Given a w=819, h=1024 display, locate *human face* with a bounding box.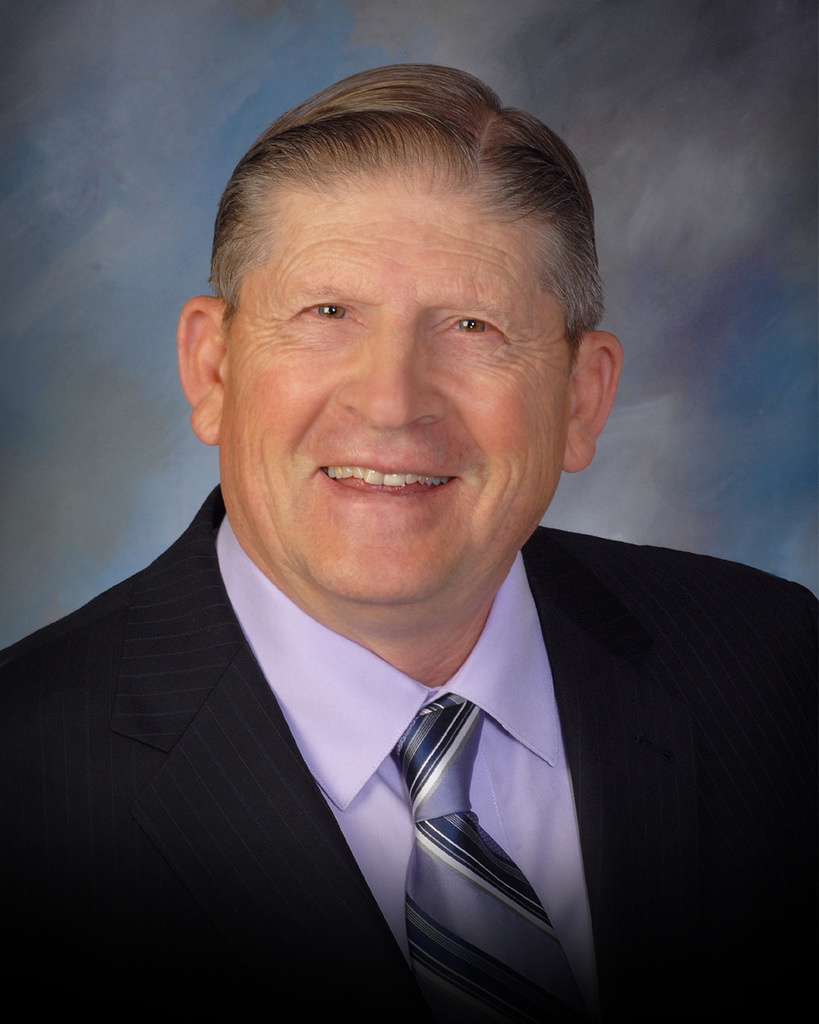
Located: locate(221, 188, 562, 601).
